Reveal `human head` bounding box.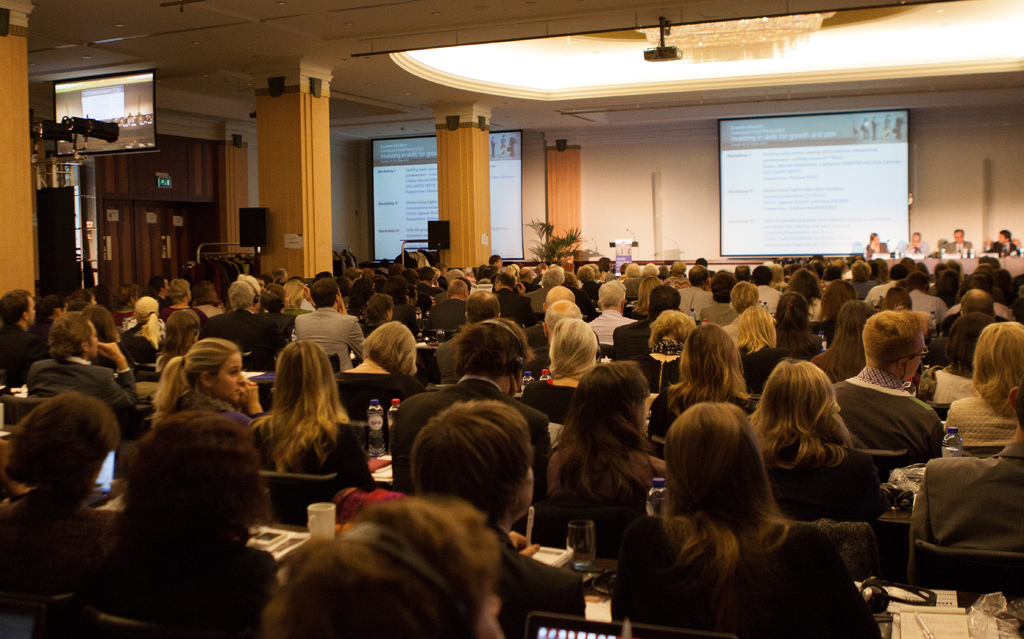
Revealed: (870, 231, 881, 245).
